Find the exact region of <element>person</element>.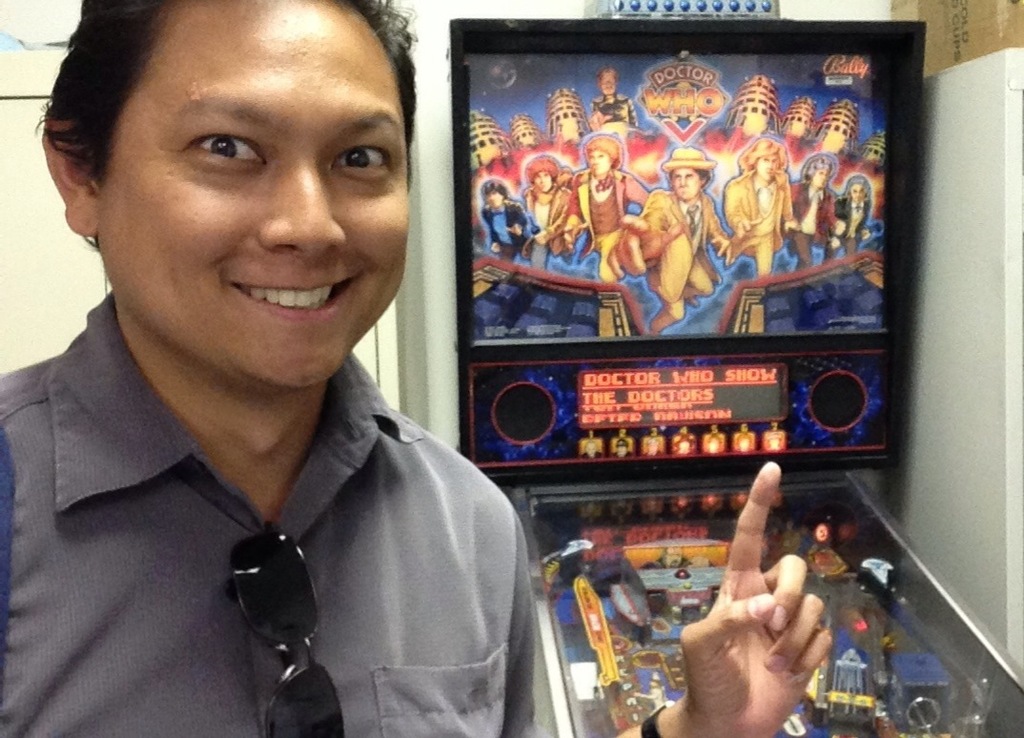
Exact region: [724, 143, 793, 273].
